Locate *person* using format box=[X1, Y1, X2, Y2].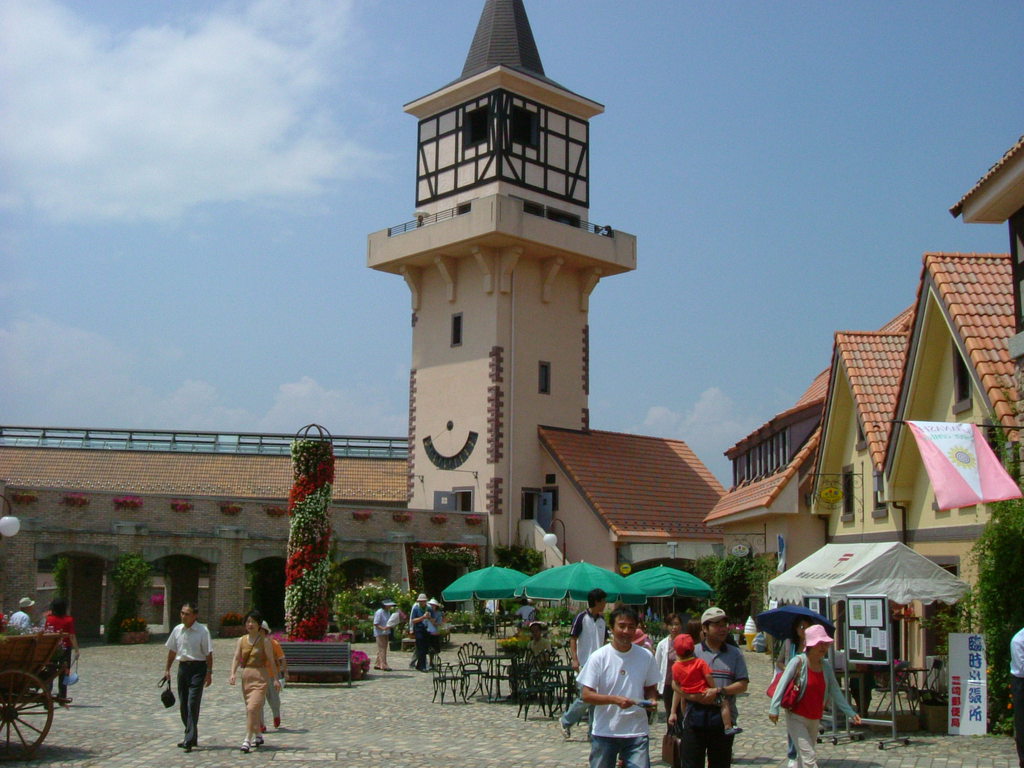
box=[505, 615, 561, 700].
